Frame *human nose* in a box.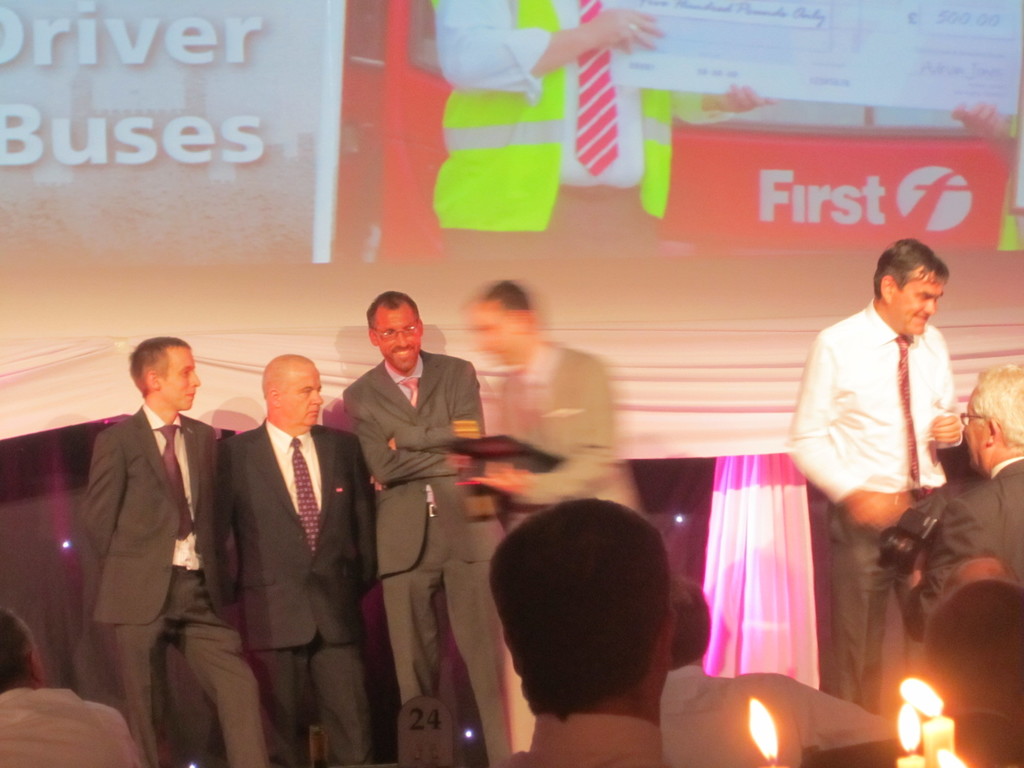
(x1=390, y1=328, x2=410, y2=349).
